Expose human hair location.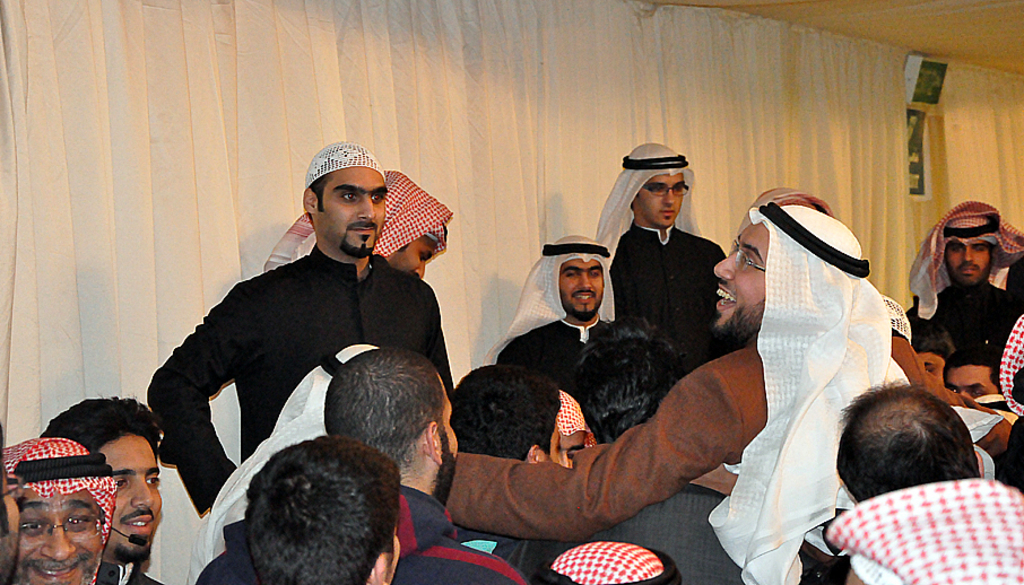
Exposed at x1=309, y1=172, x2=335, y2=229.
